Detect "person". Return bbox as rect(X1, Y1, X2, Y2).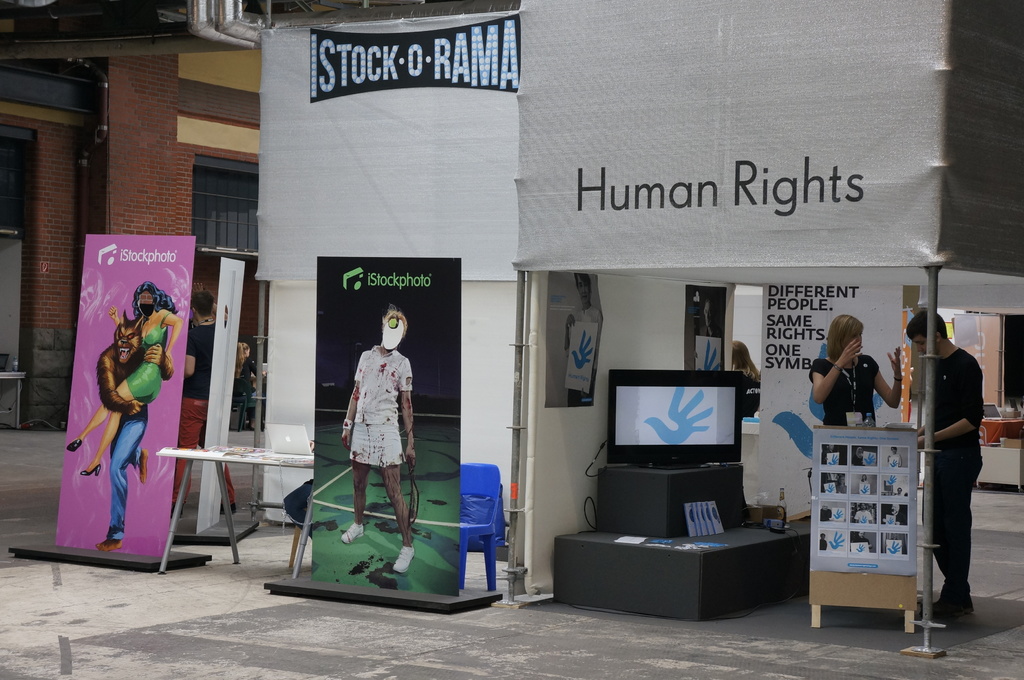
rect(694, 298, 728, 362).
